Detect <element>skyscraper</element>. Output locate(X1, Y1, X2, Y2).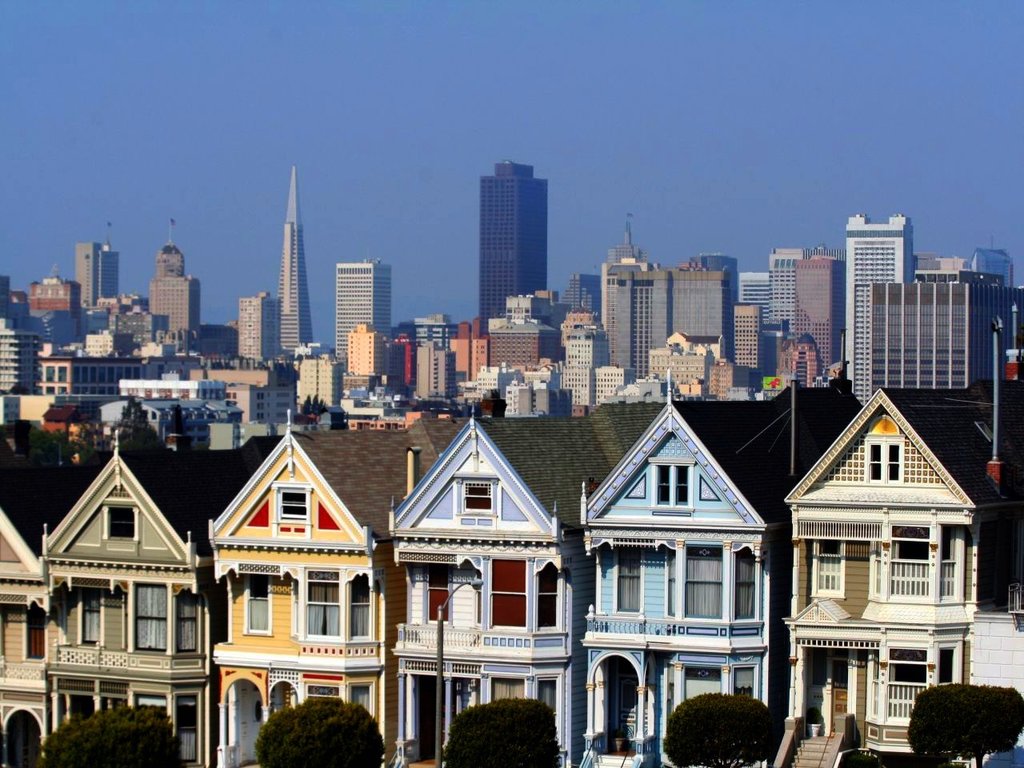
locate(846, 210, 906, 390).
